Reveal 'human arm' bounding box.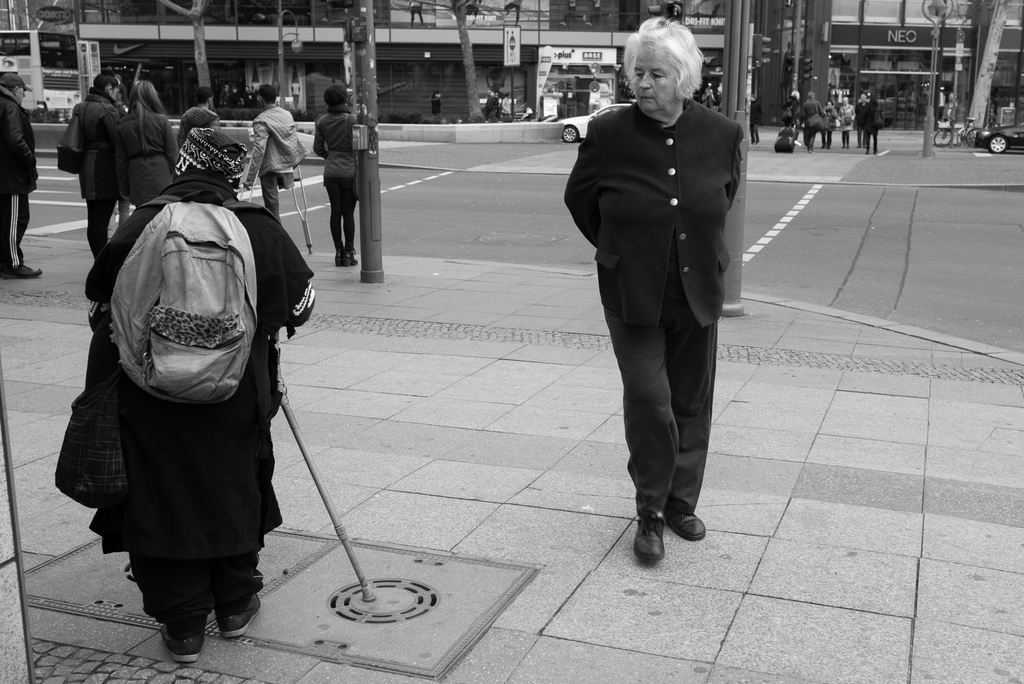
Revealed: {"x1": 5, "y1": 103, "x2": 38, "y2": 184}.
